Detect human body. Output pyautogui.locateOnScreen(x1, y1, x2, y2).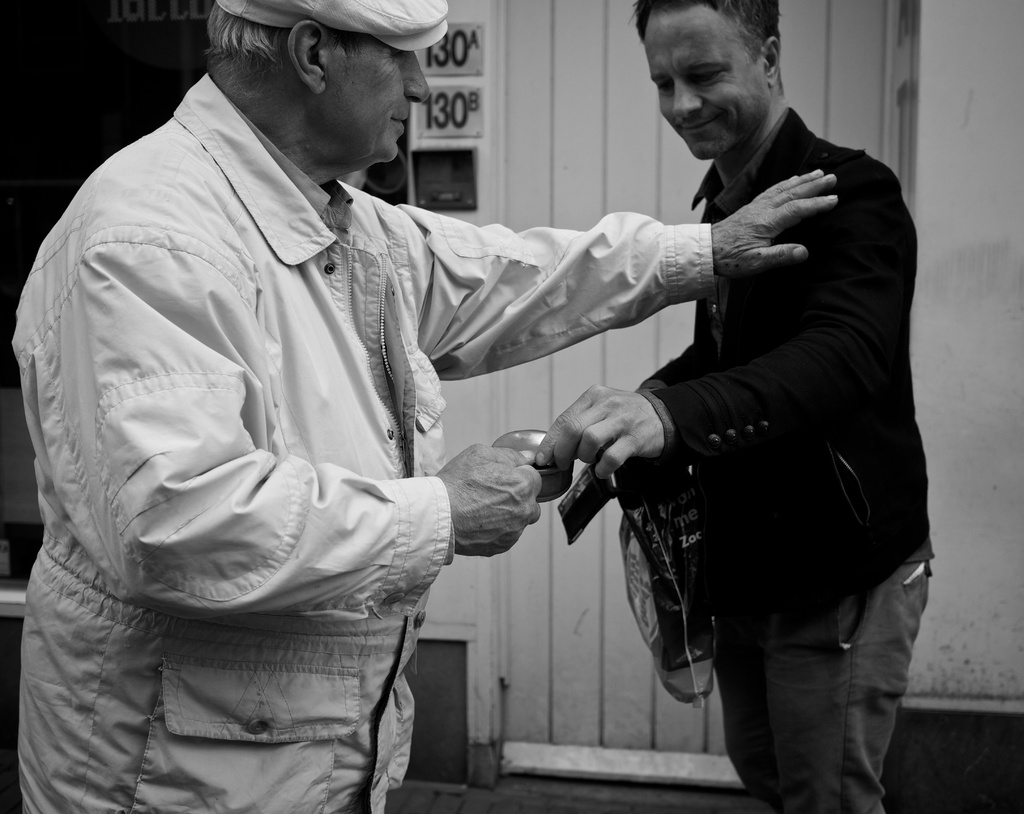
pyautogui.locateOnScreen(604, 1, 940, 813).
